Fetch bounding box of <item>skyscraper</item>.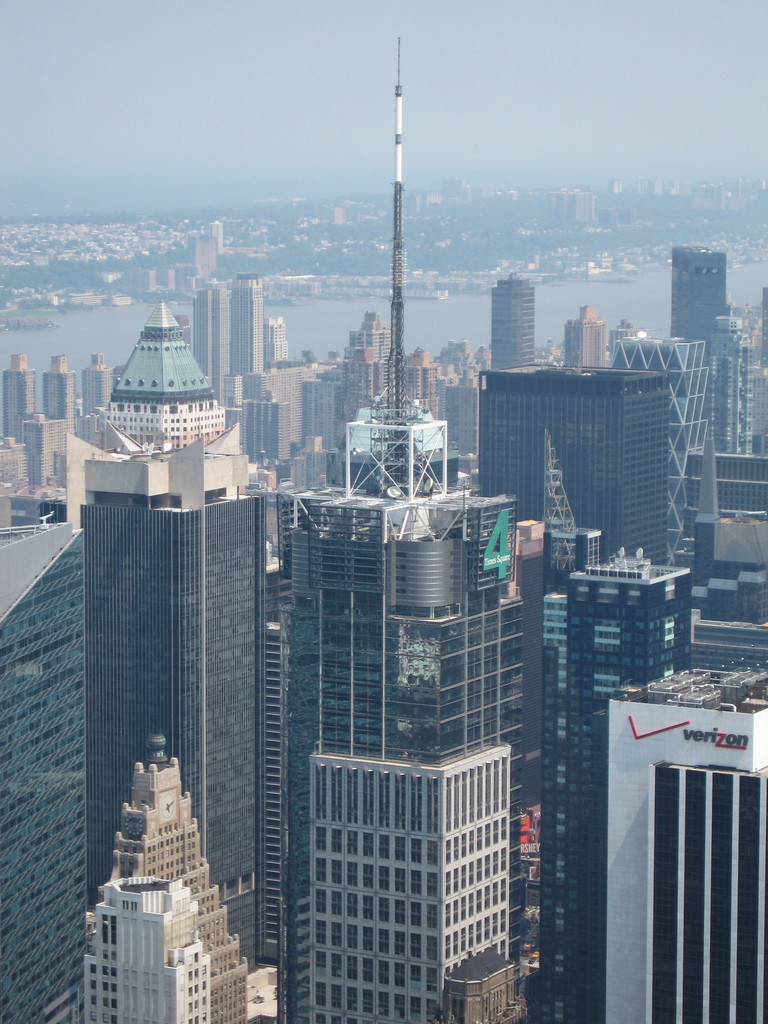
Bbox: region(79, 721, 264, 1023).
